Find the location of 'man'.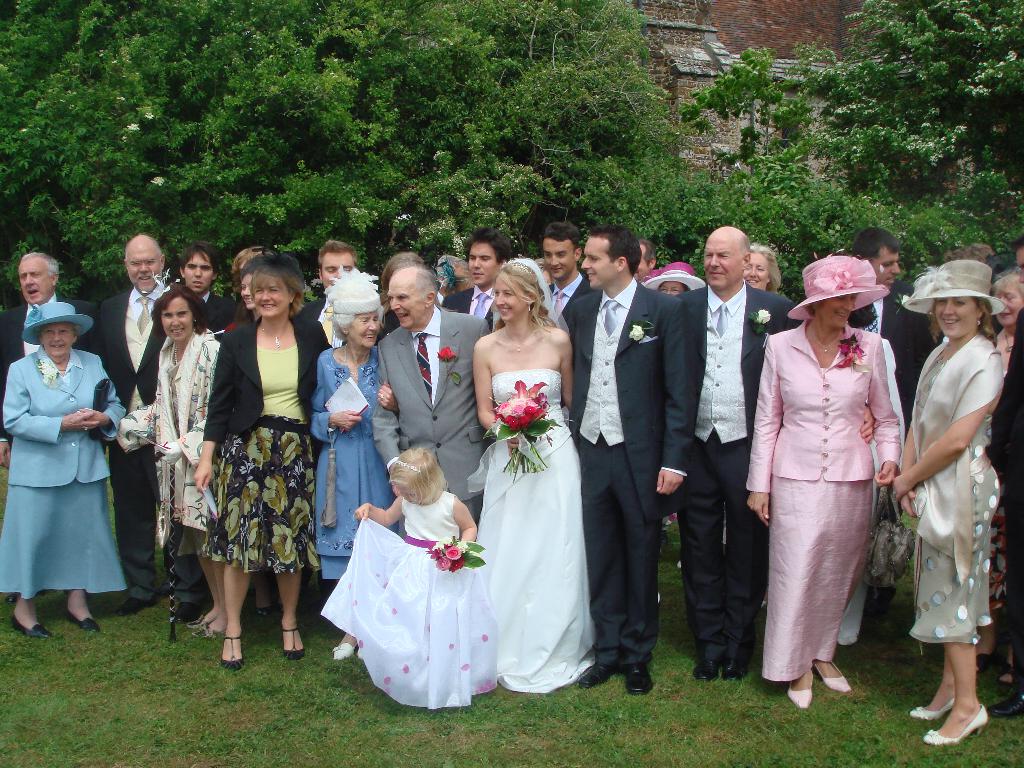
Location: {"left": 96, "top": 229, "right": 184, "bottom": 626}.
